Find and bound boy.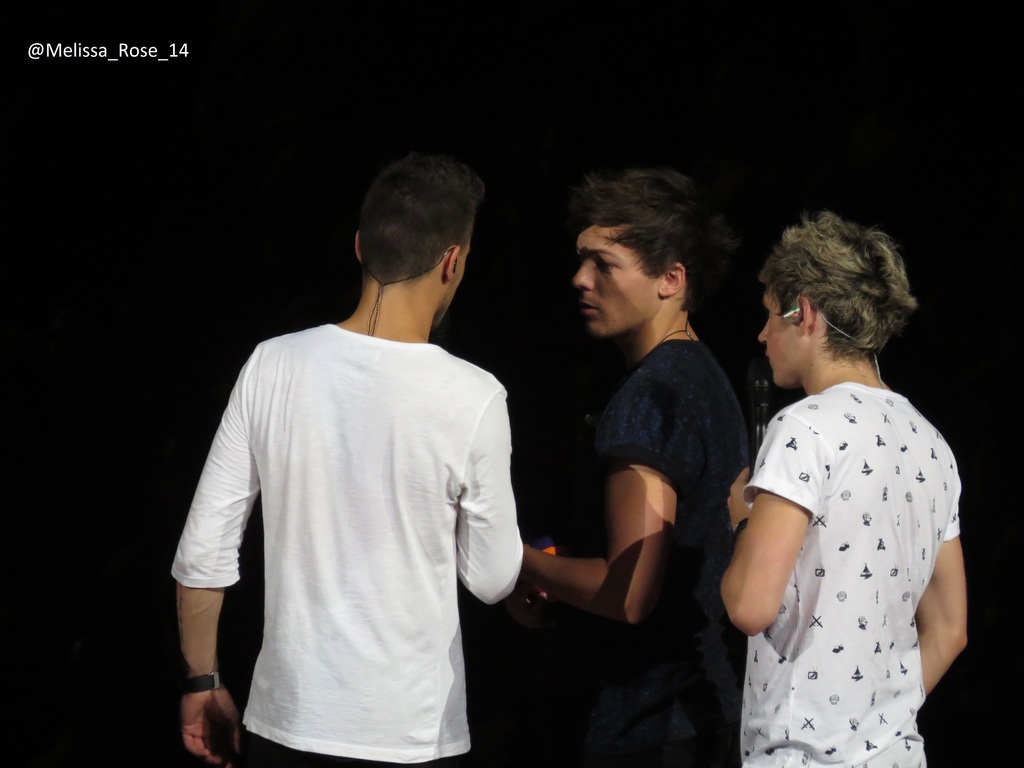
Bound: <region>707, 224, 966, 760</region>.
